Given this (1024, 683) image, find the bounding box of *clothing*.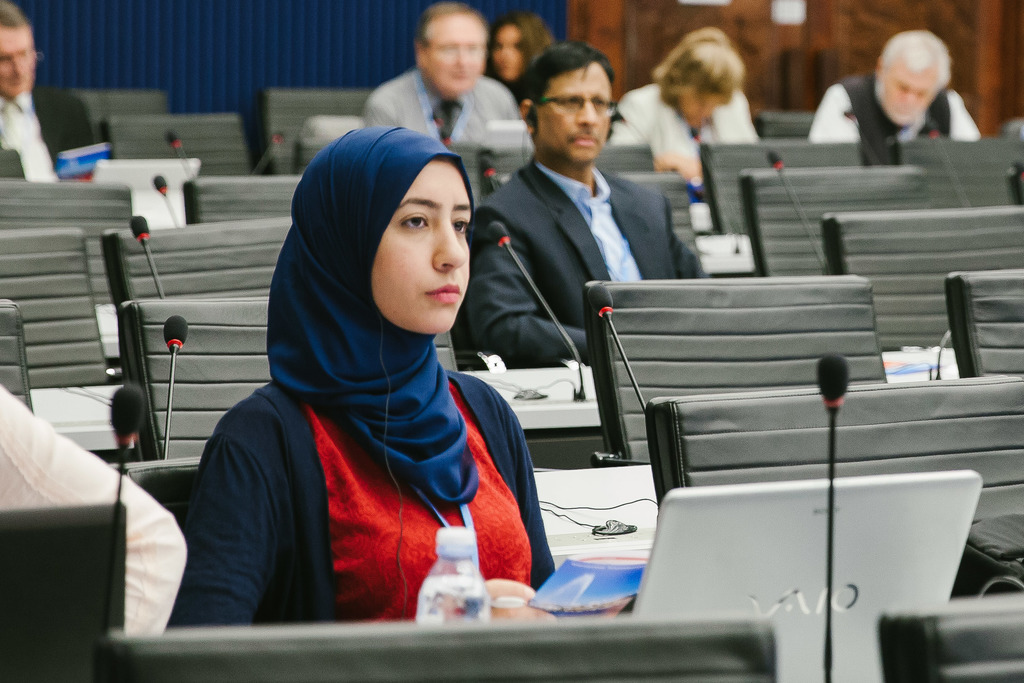
[left=0, top=84, right=100, bottom=181].
